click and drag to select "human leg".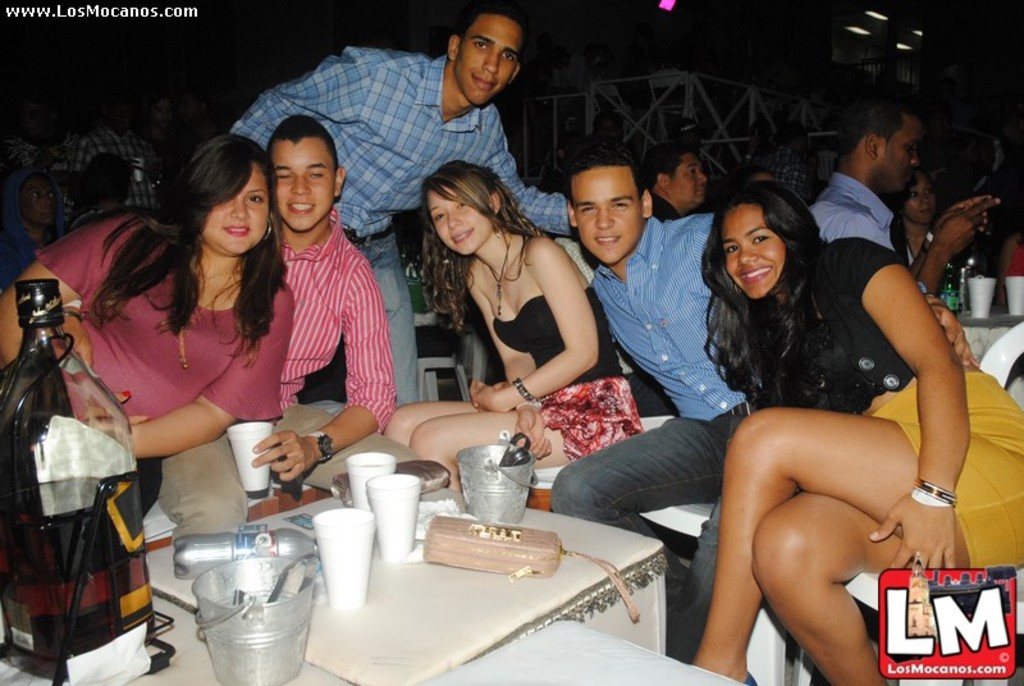
Selection: Rect(285, 411, 422, 495).
